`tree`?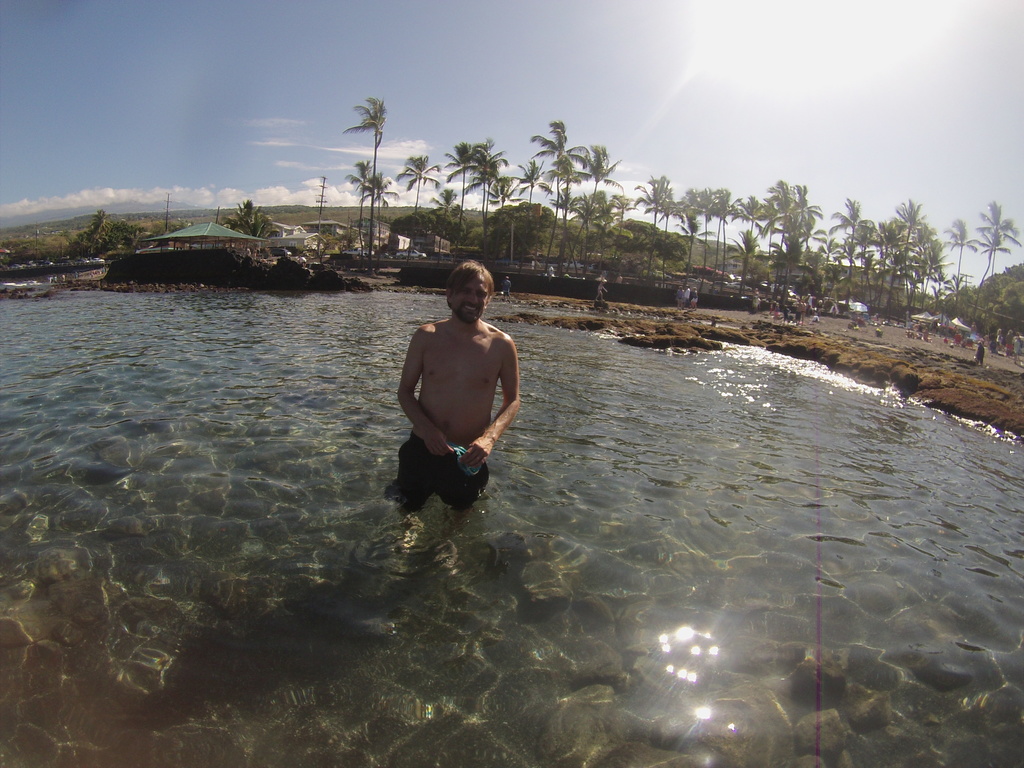
396, 154, 442, 214
